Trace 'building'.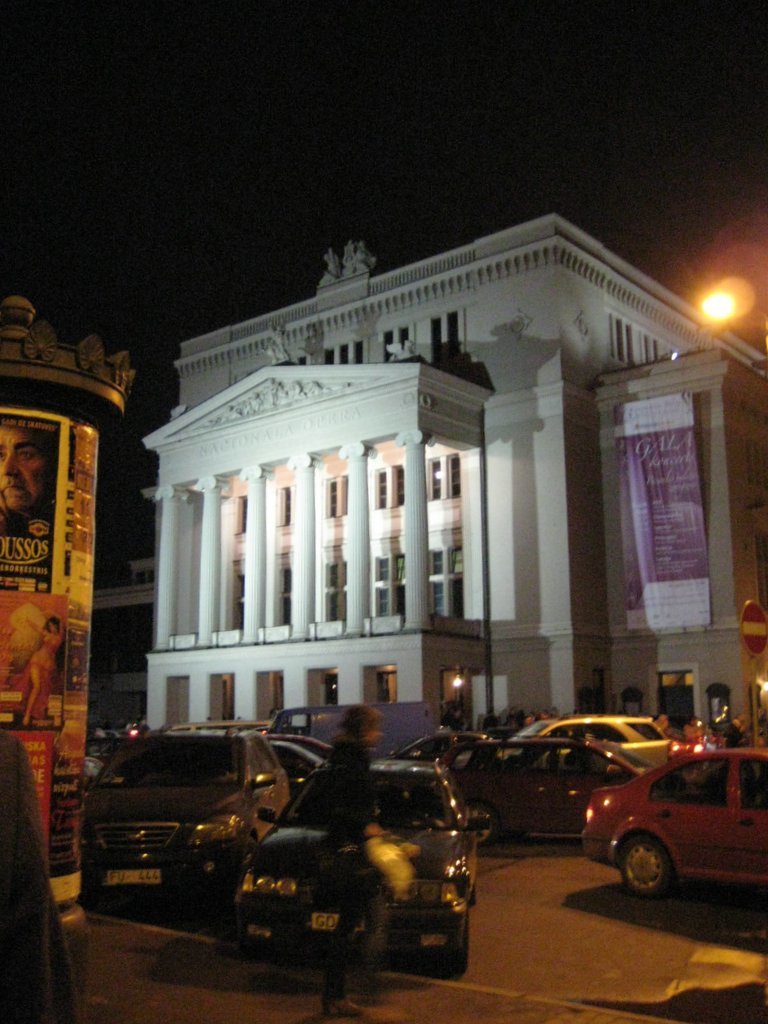
Traced to (x1=144, y1=210, x2=767, y2=731).
